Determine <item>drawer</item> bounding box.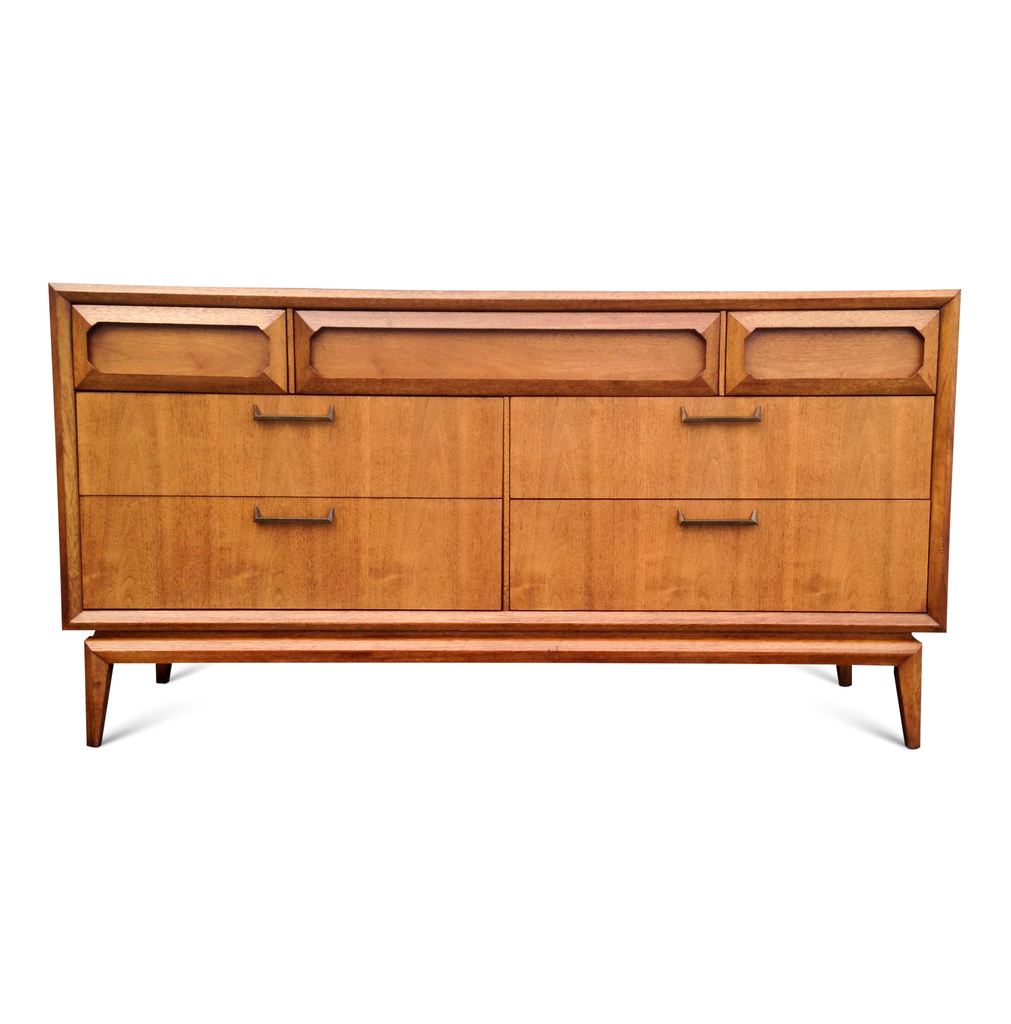
Determined: [506, 393, 937, 501].
